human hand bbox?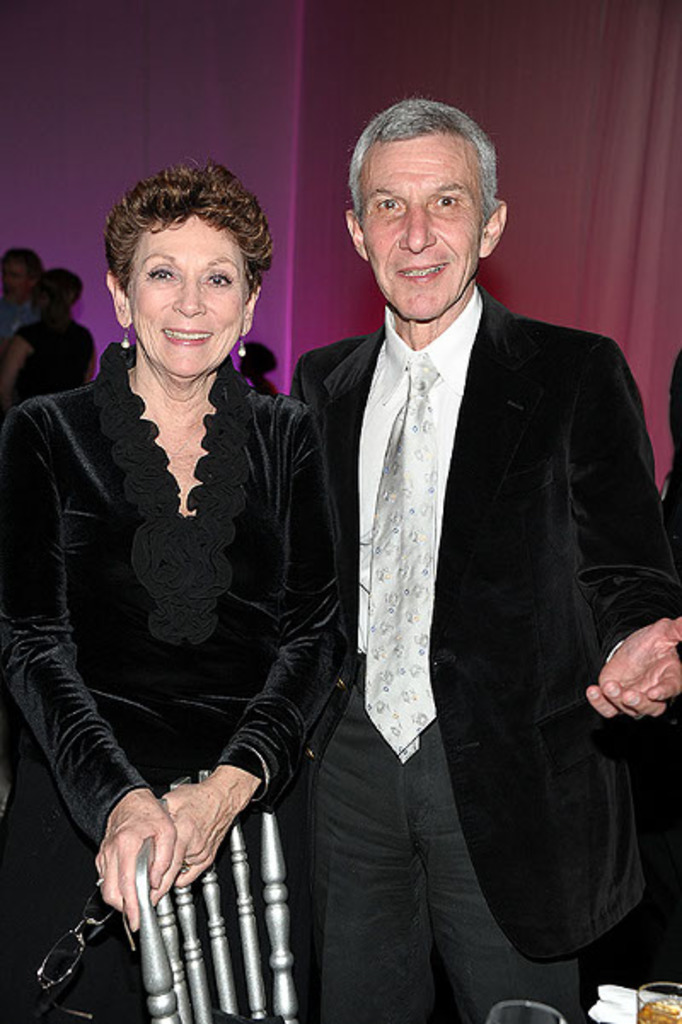
x1=600, y1=637, x2=656, y2=745
